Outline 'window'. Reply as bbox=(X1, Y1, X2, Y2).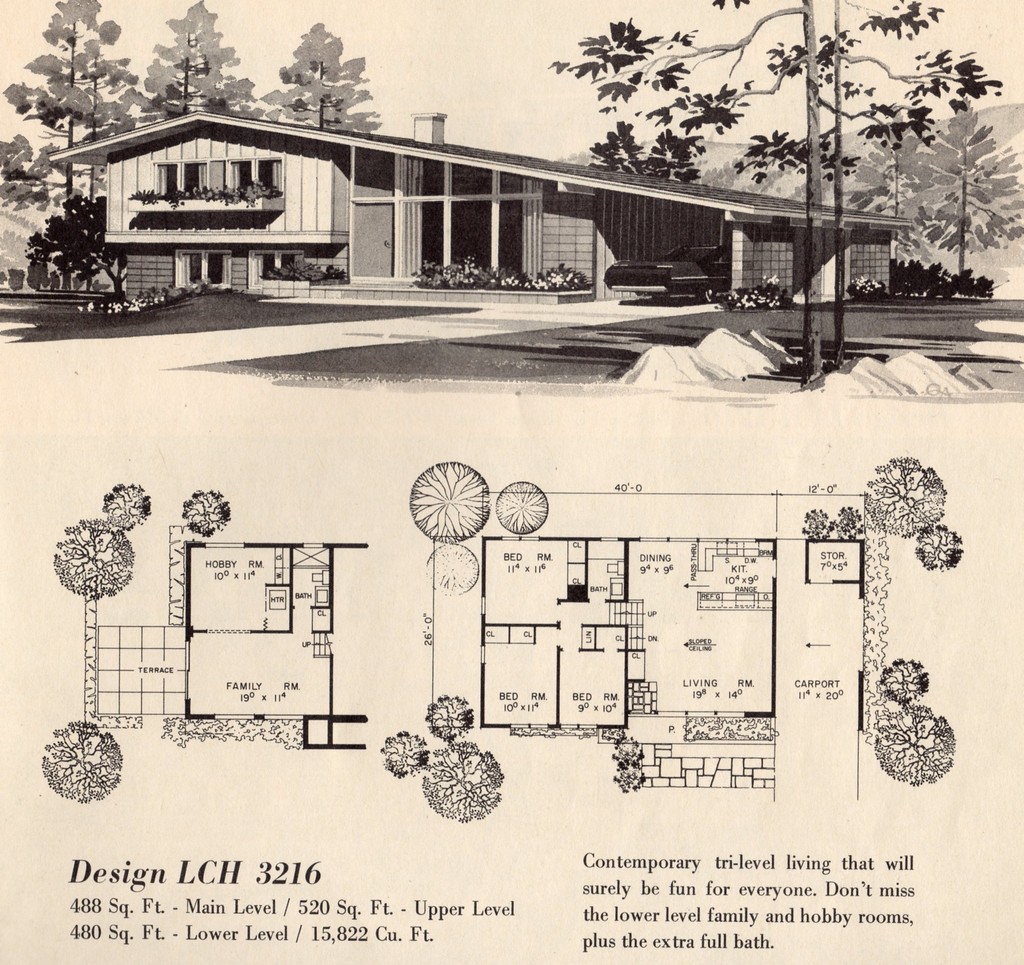
bbox=(152, 160, 214, 198).
